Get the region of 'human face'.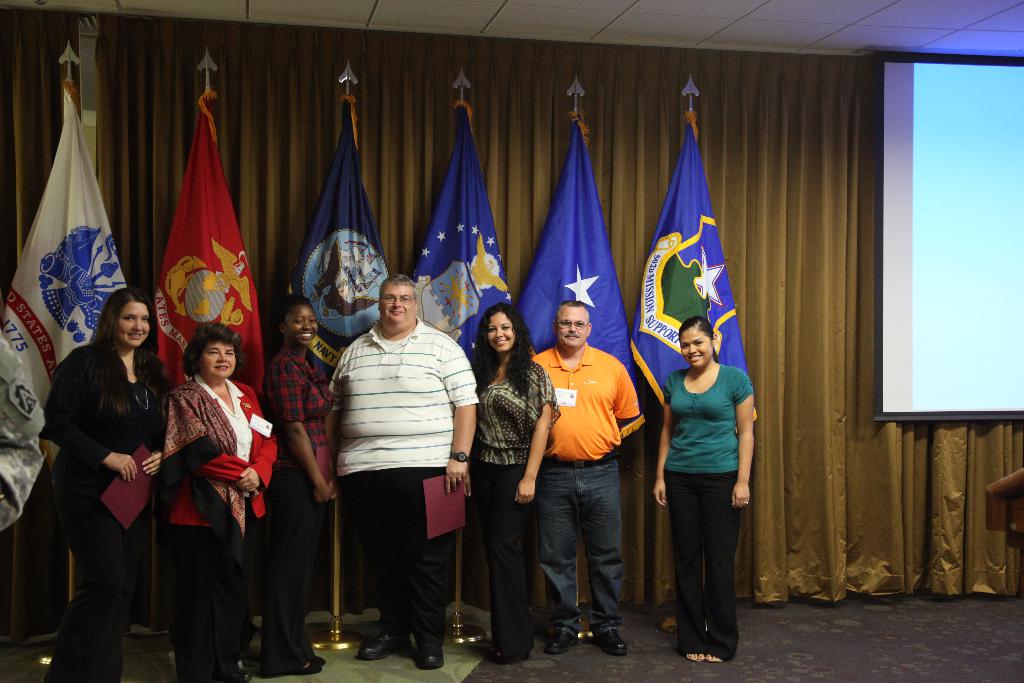
x1=284, y1=306, x2=318, y2=343.
